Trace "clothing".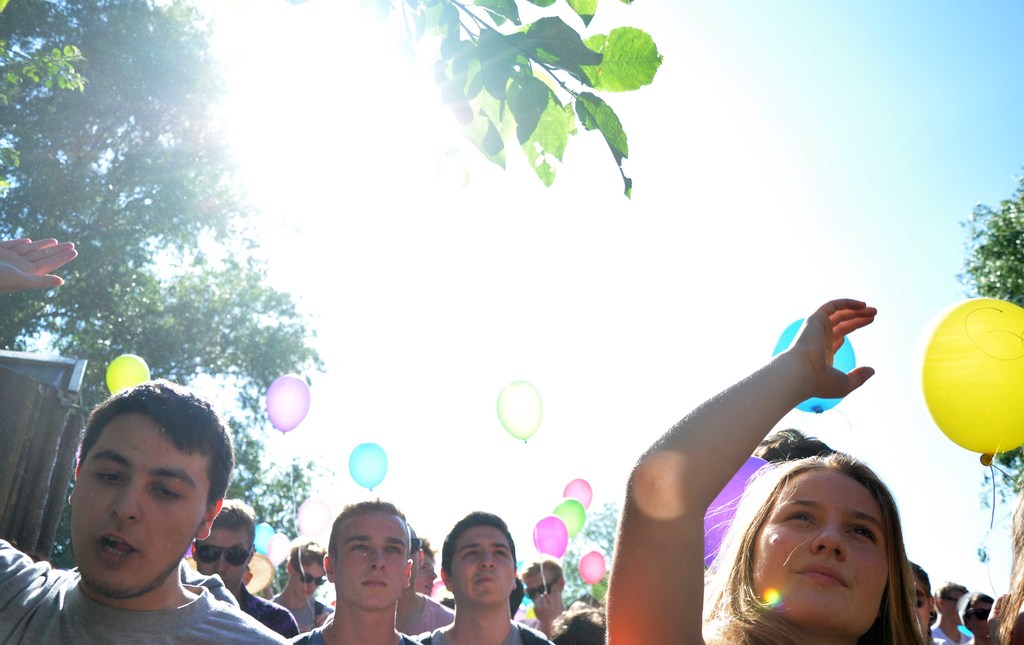
Traced to (x1=234, y1=579, x2=301, y2=639).
